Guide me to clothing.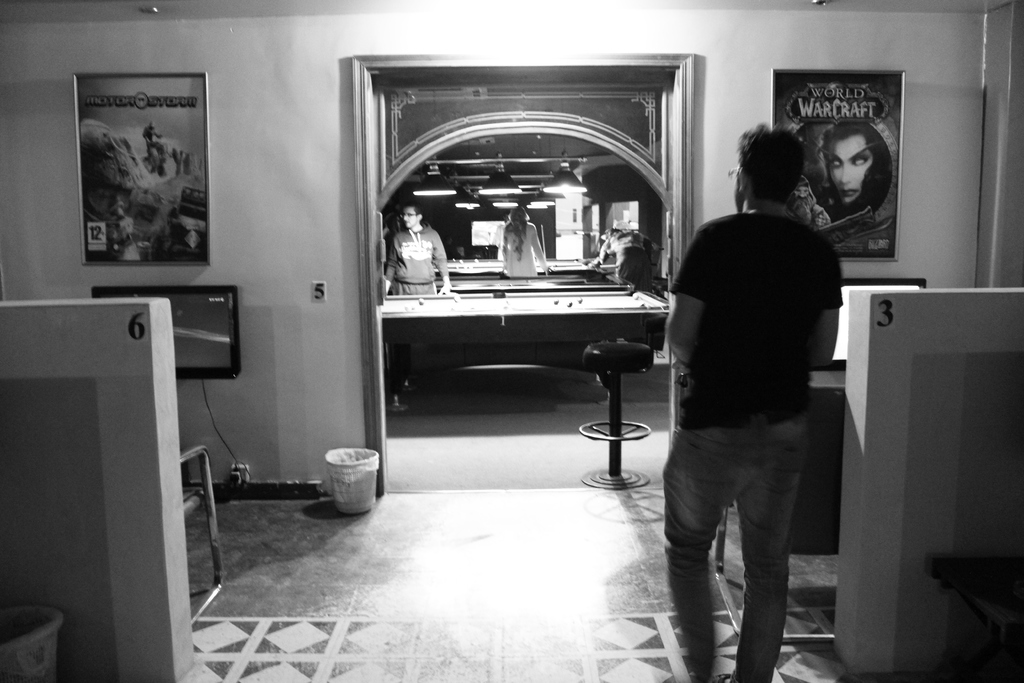
Guidance: x1=664 y1=211 x2=841 y2=682.
